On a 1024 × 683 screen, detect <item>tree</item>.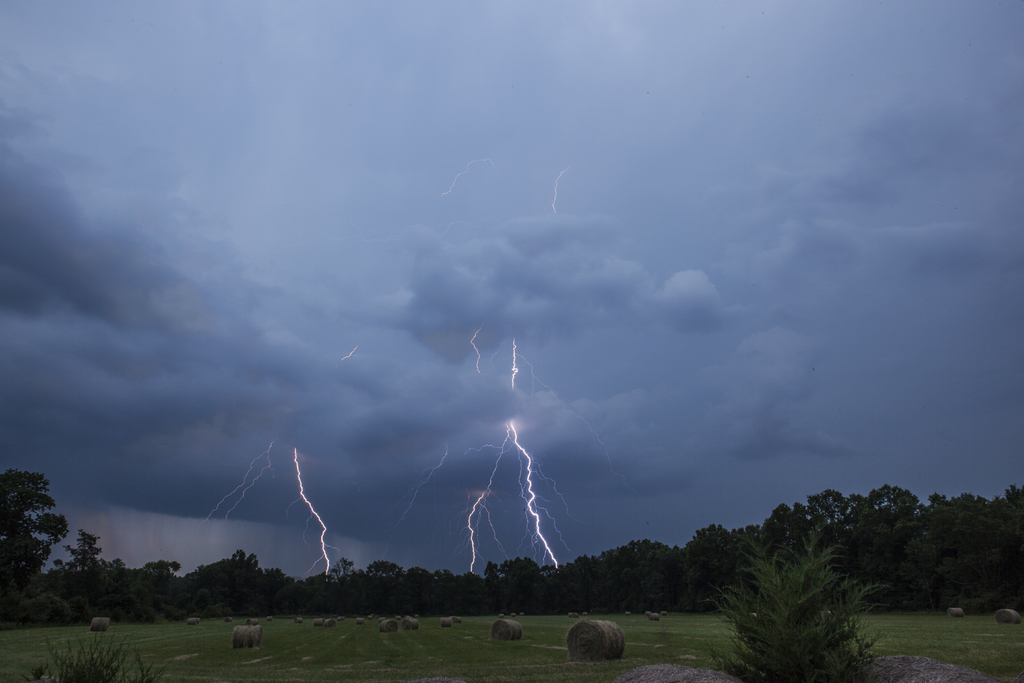
<box>925,480,1016,620</box>.
